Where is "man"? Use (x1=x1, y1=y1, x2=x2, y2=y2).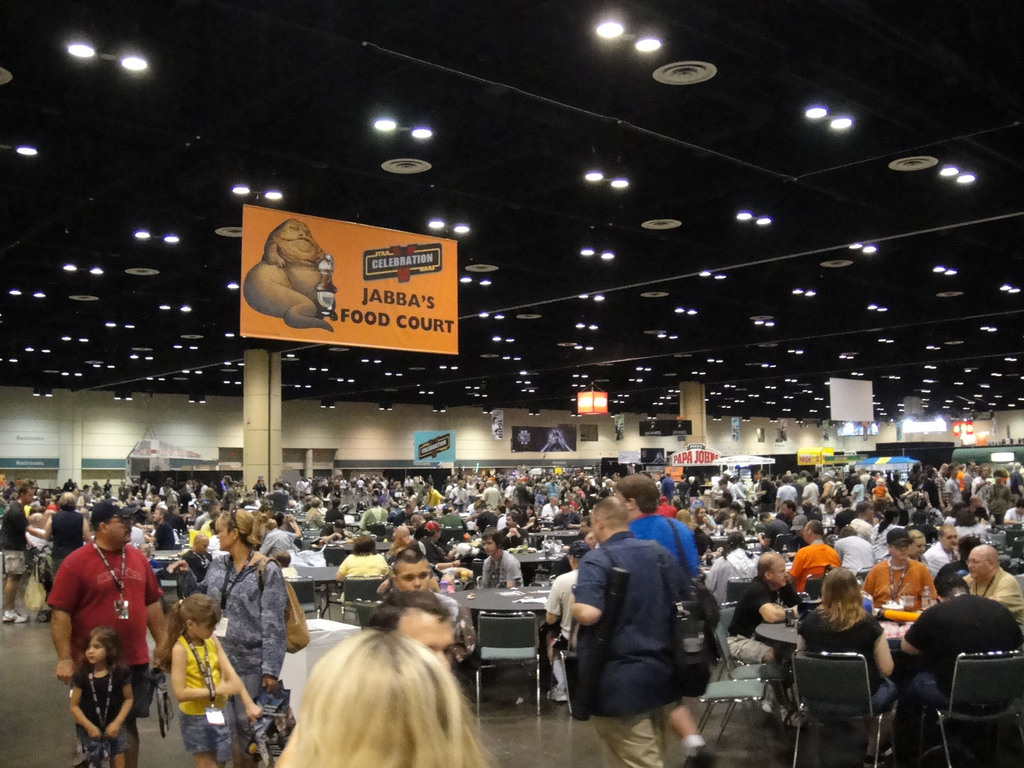
(x1=542, y1=543, x2=588, y2=707).
